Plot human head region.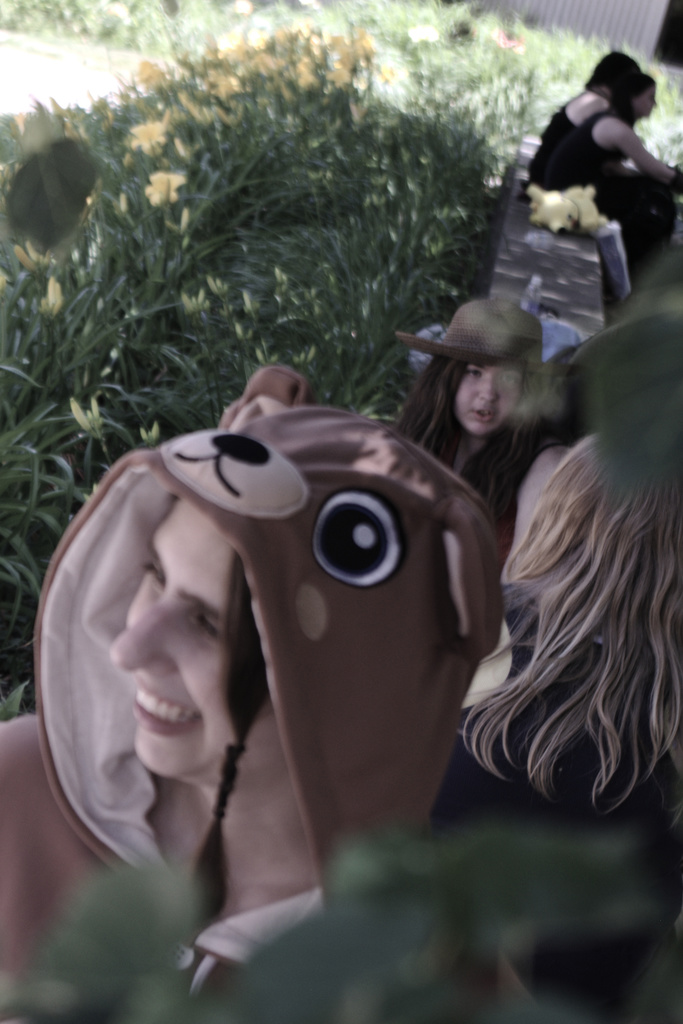
Plotted at (586, 49, 640, 93).
